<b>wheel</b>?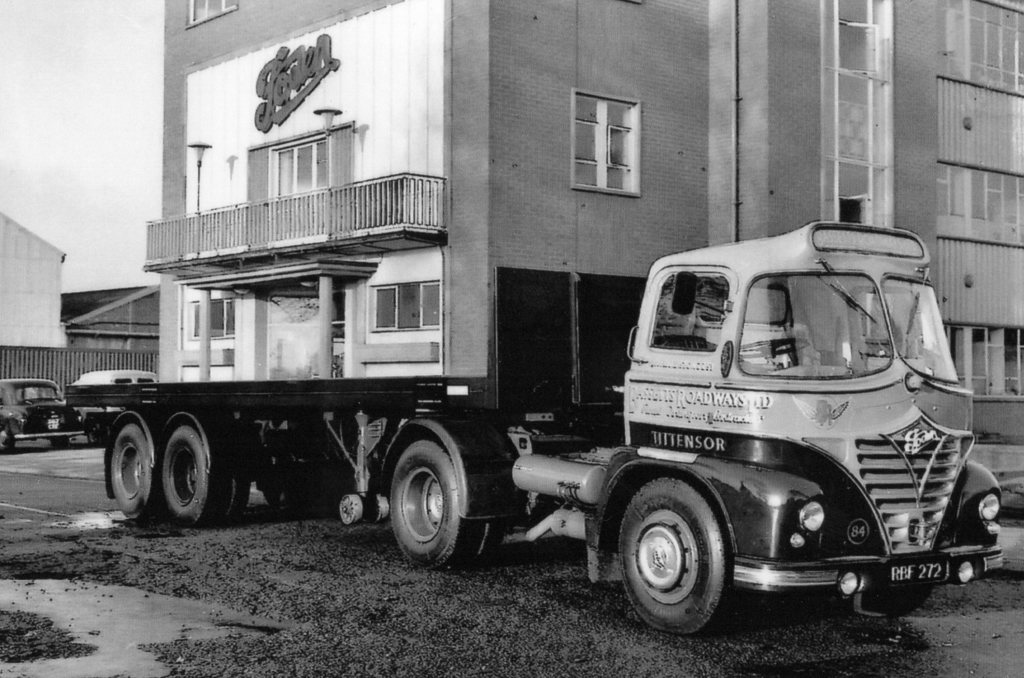
x1=0 y1=431 x2=15 y2=449
